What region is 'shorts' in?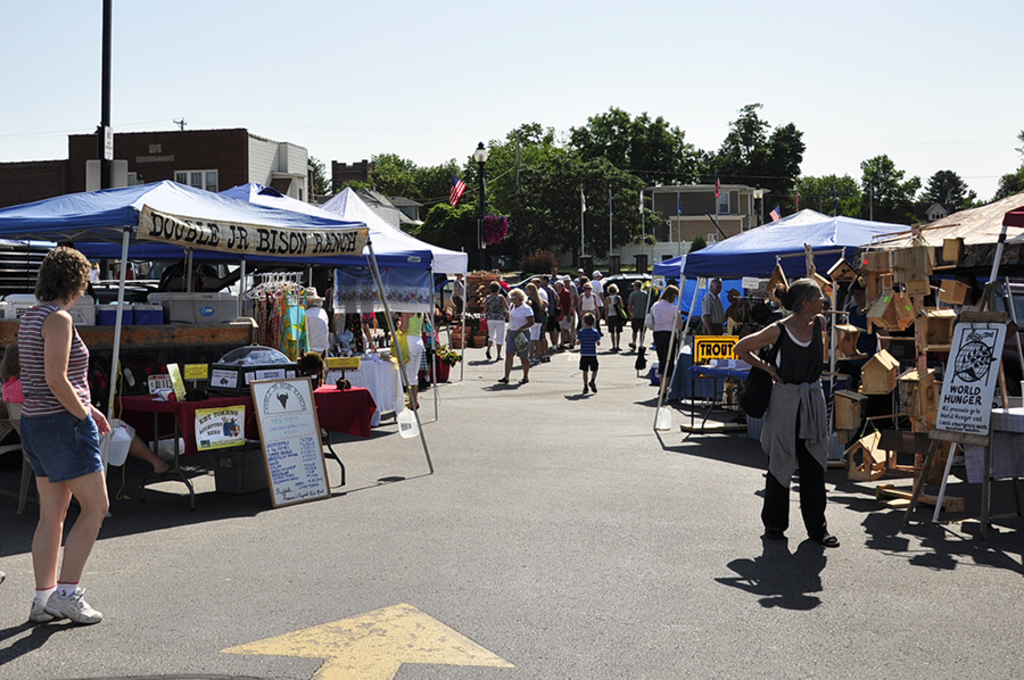
{"left": 629, "top": 318, "right": 643, "bottom": 329}.
